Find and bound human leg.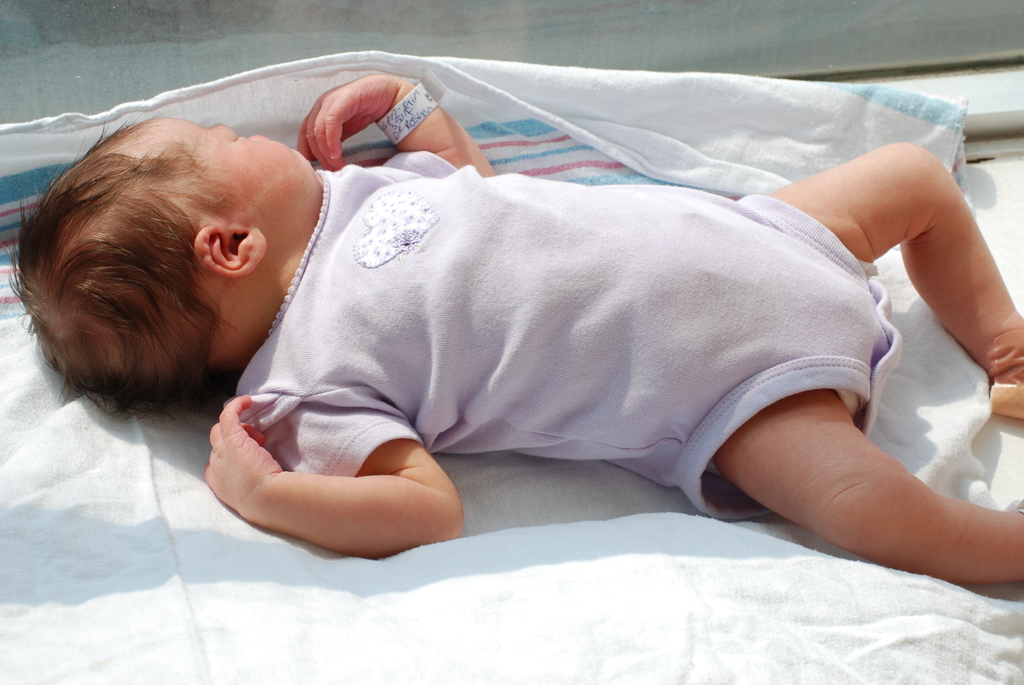
Bound: bbox=[767, 144, 1023, 417].
